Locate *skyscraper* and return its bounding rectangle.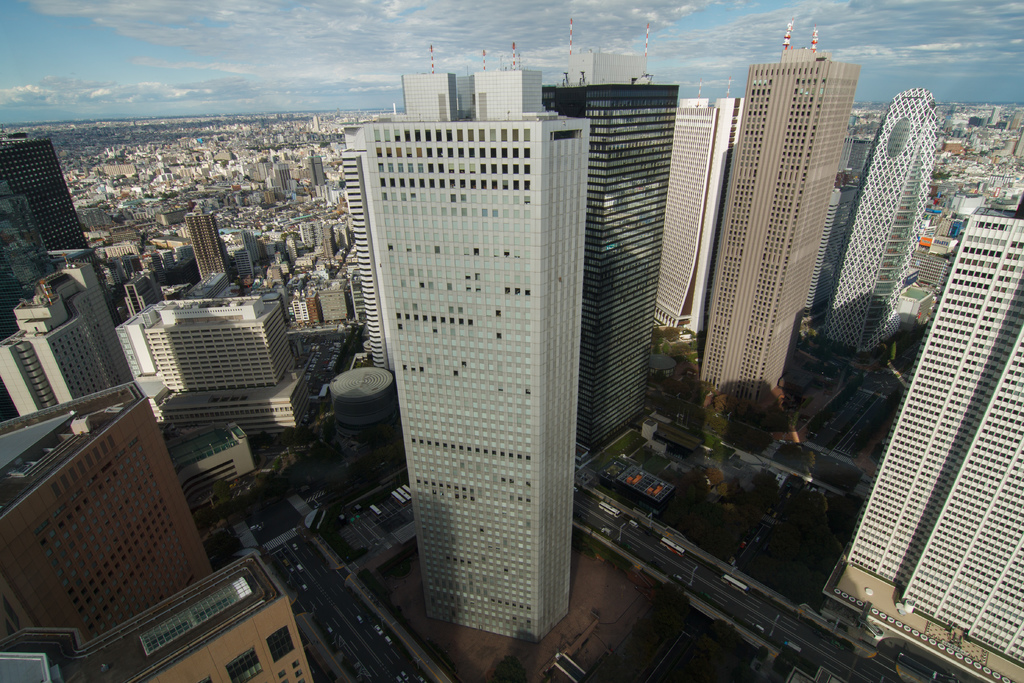
locate(542, 16, 689, 456).
